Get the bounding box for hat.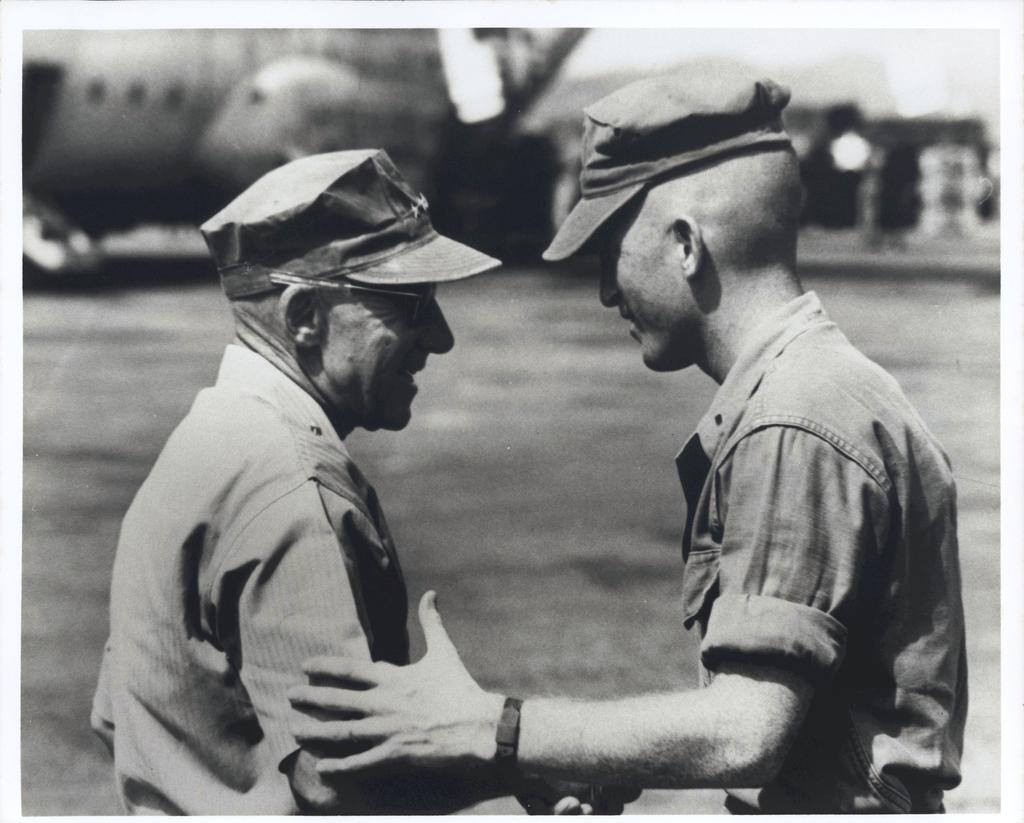
543 52 796 262.
